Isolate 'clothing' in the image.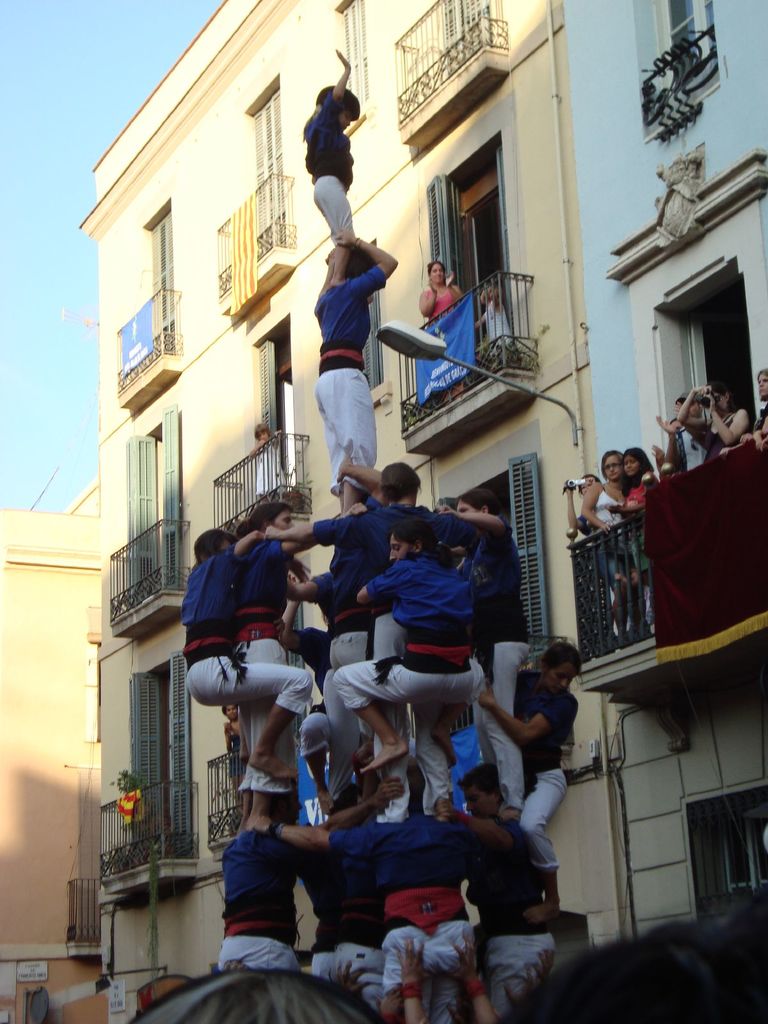
Isolated region: 302, 88, 355, 243.
